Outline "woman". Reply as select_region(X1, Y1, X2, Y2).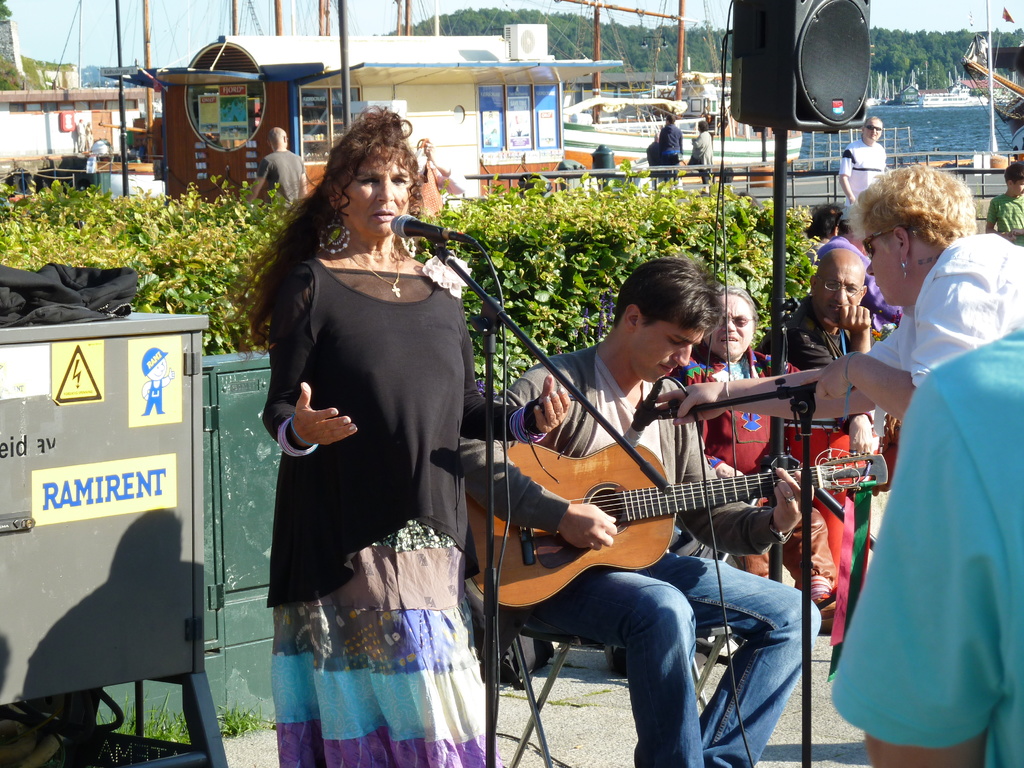
select_region(647, 162, 1023, 428).
